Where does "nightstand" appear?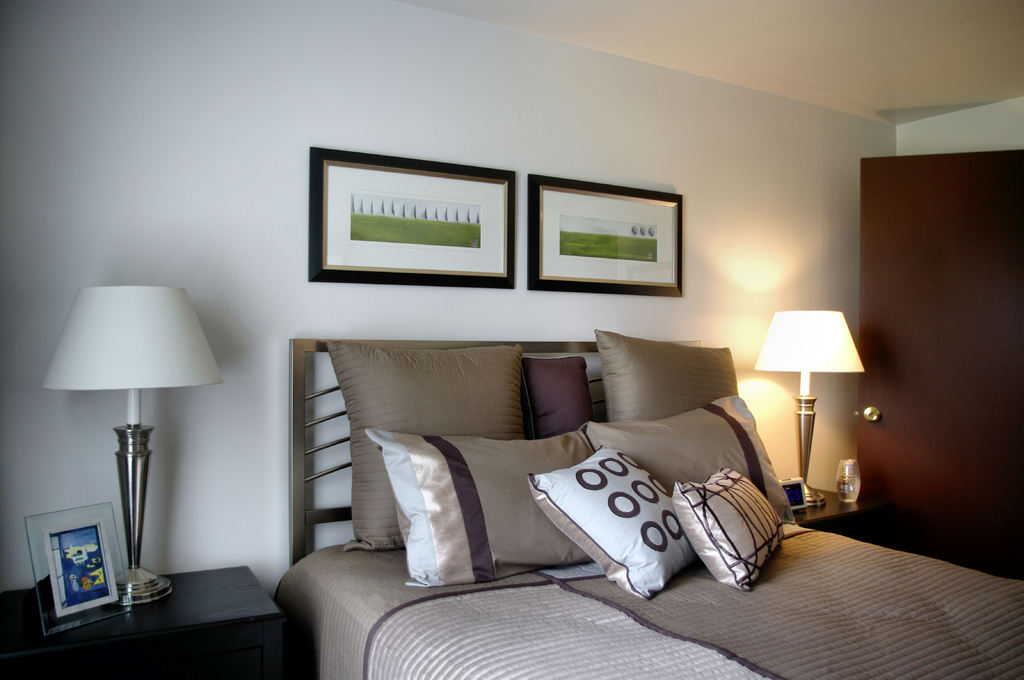
Appears at crop(770, 470, 902, 529).
